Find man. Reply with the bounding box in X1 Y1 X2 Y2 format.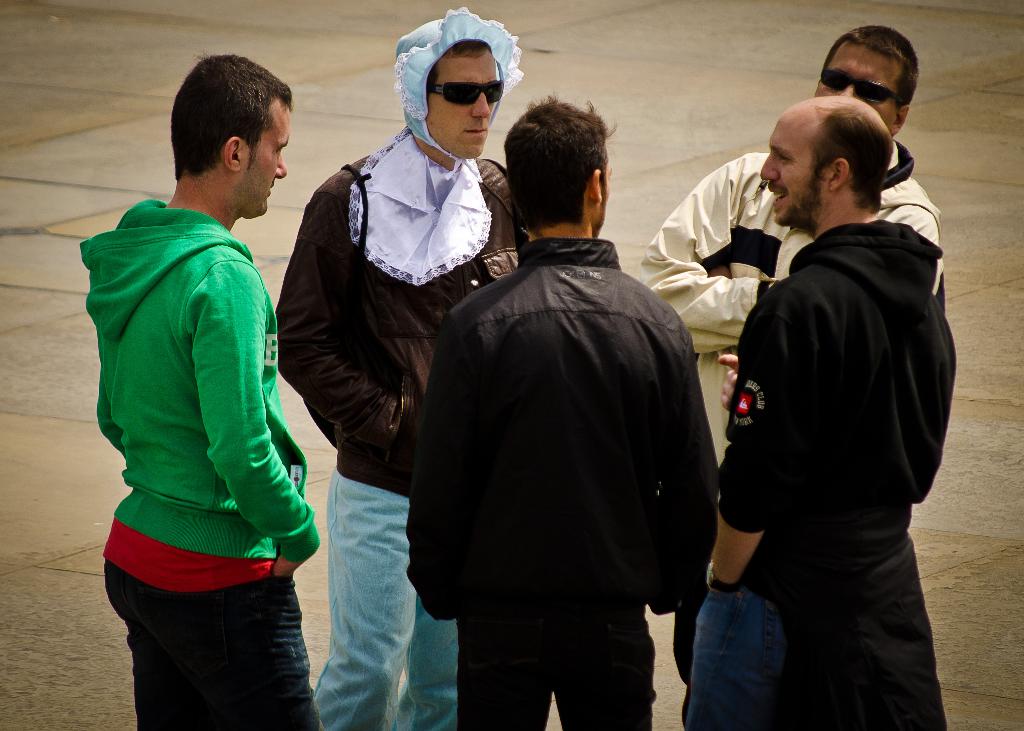
81 49 321 730.
